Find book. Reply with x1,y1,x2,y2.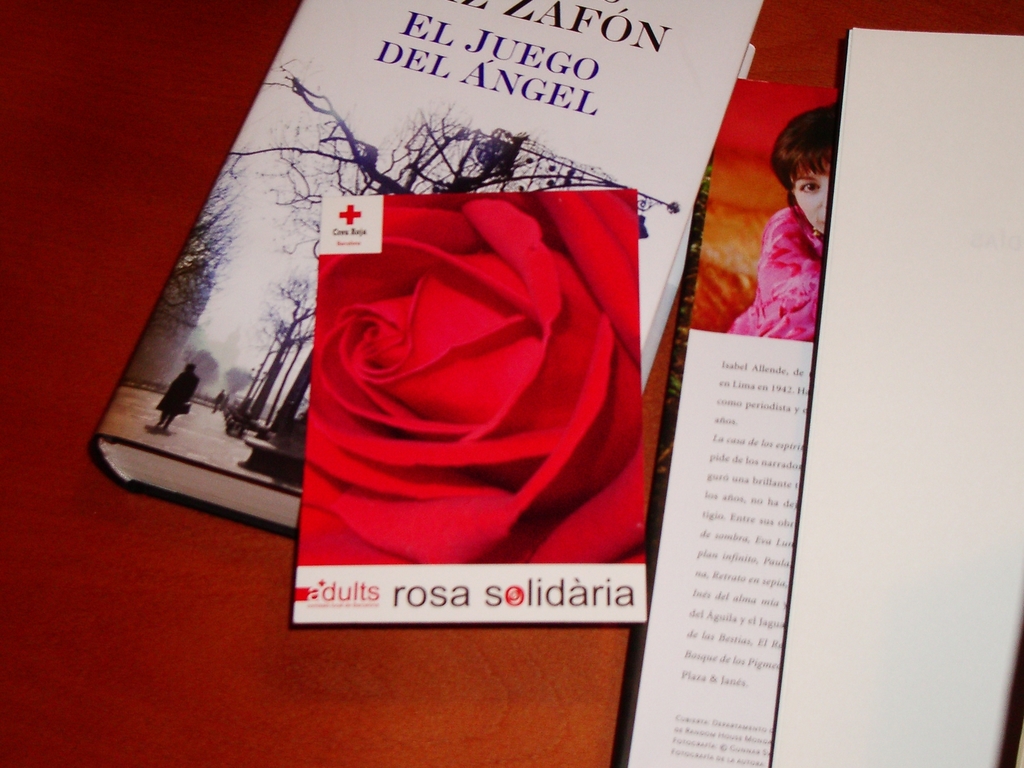
609,70,836,767.
